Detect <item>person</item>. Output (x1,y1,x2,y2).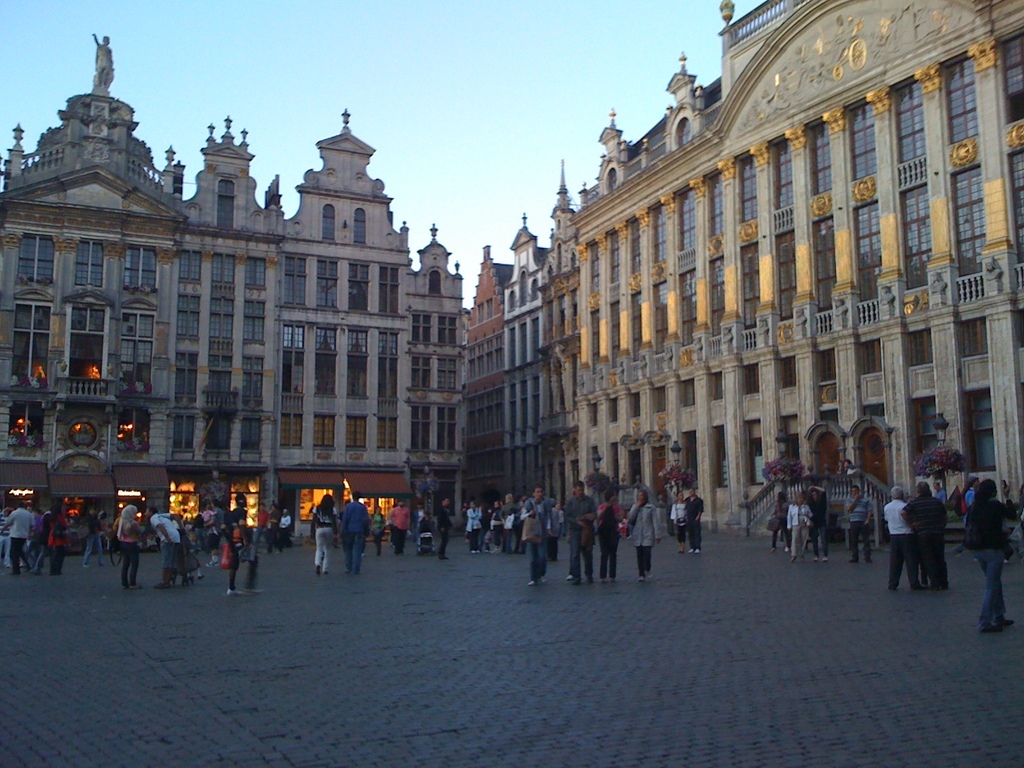
(766,491,794,556).
